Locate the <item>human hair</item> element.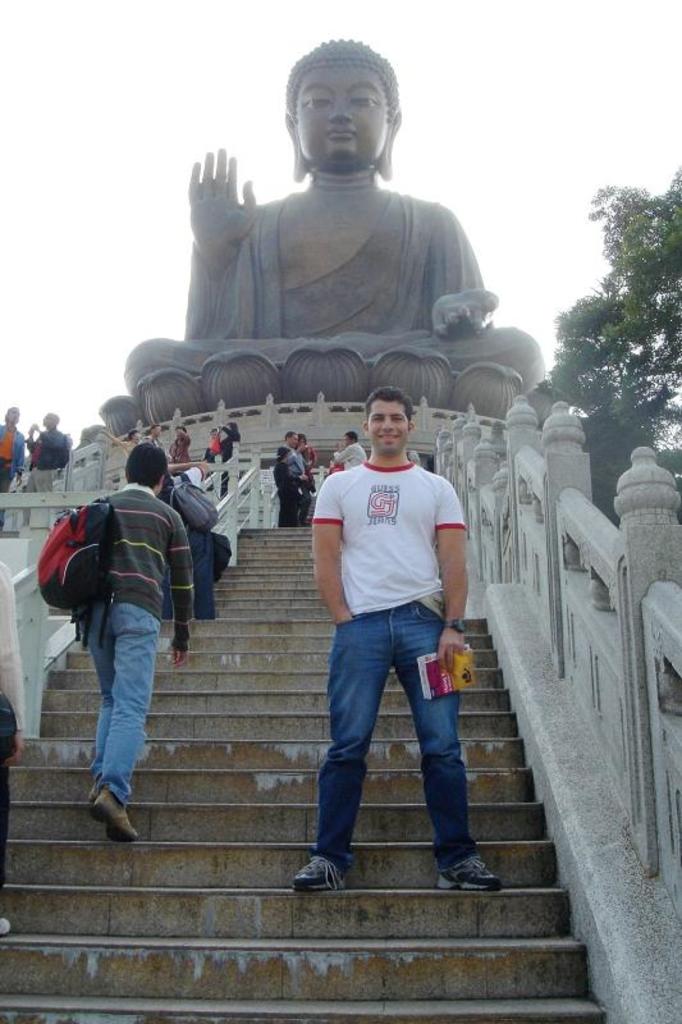
Element bbox: 127/442/166/489.
